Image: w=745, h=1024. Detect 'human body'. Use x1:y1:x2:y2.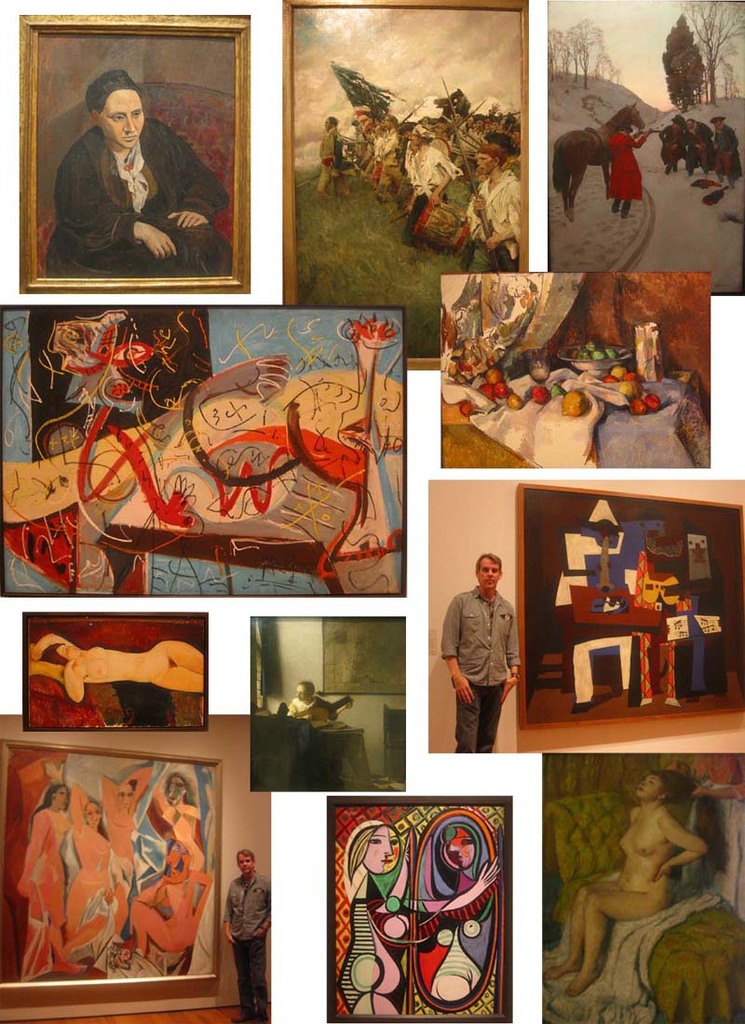
545:771:708:997.
